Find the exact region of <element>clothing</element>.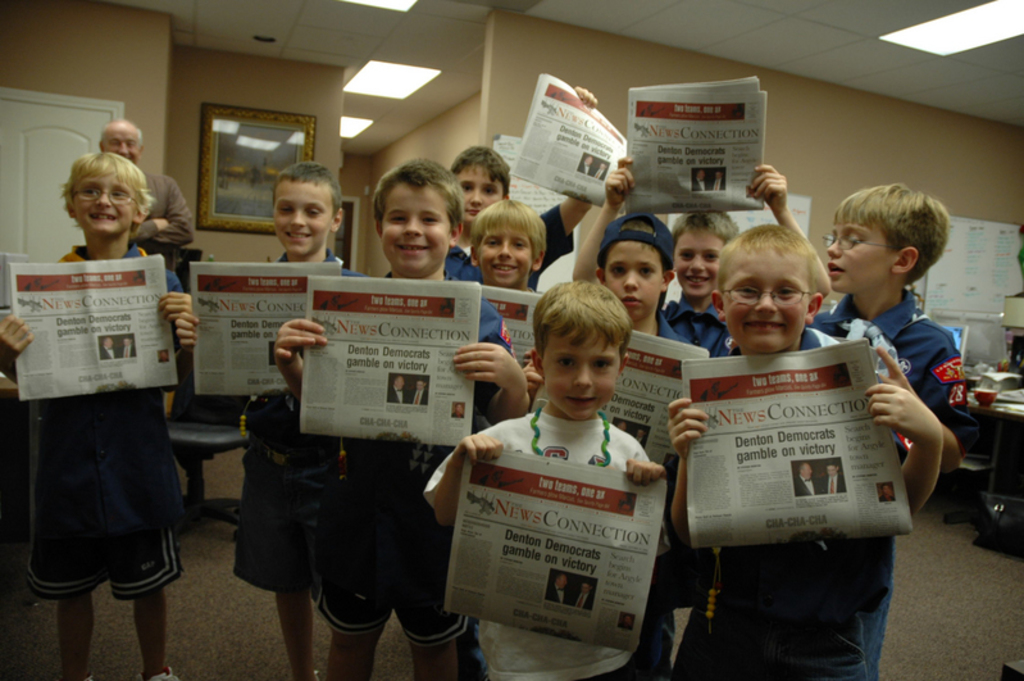
Exact region: 12, 230, 190, 594.
